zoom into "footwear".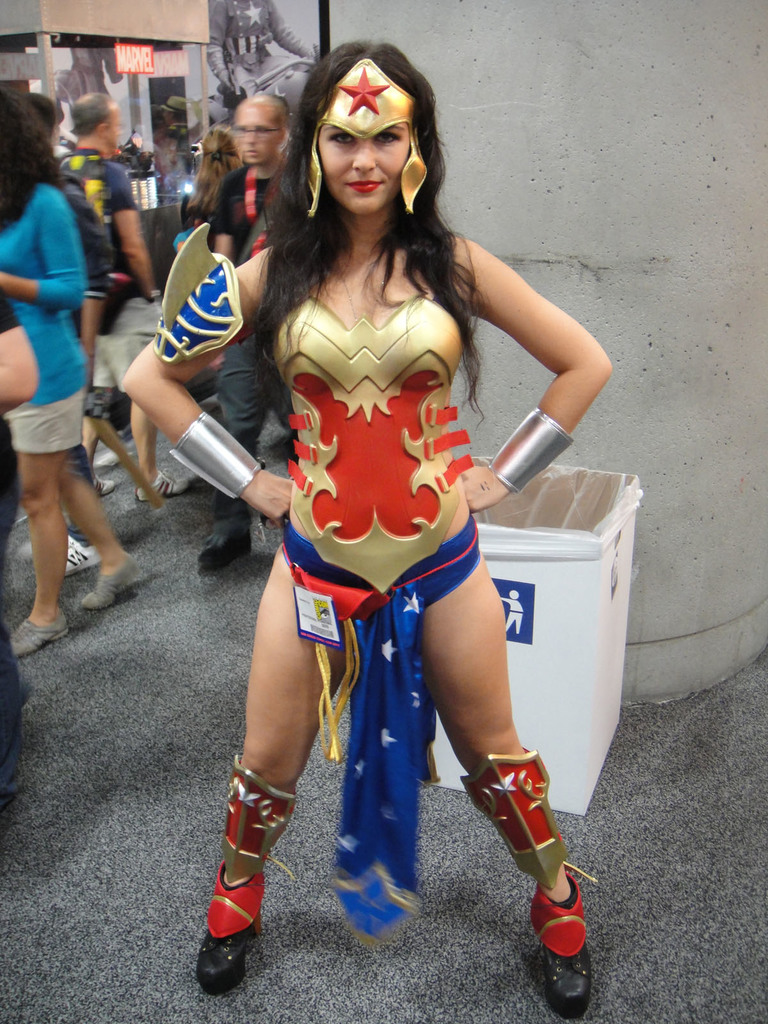
Zoom target: Rect(137, 469, 200, 492).
